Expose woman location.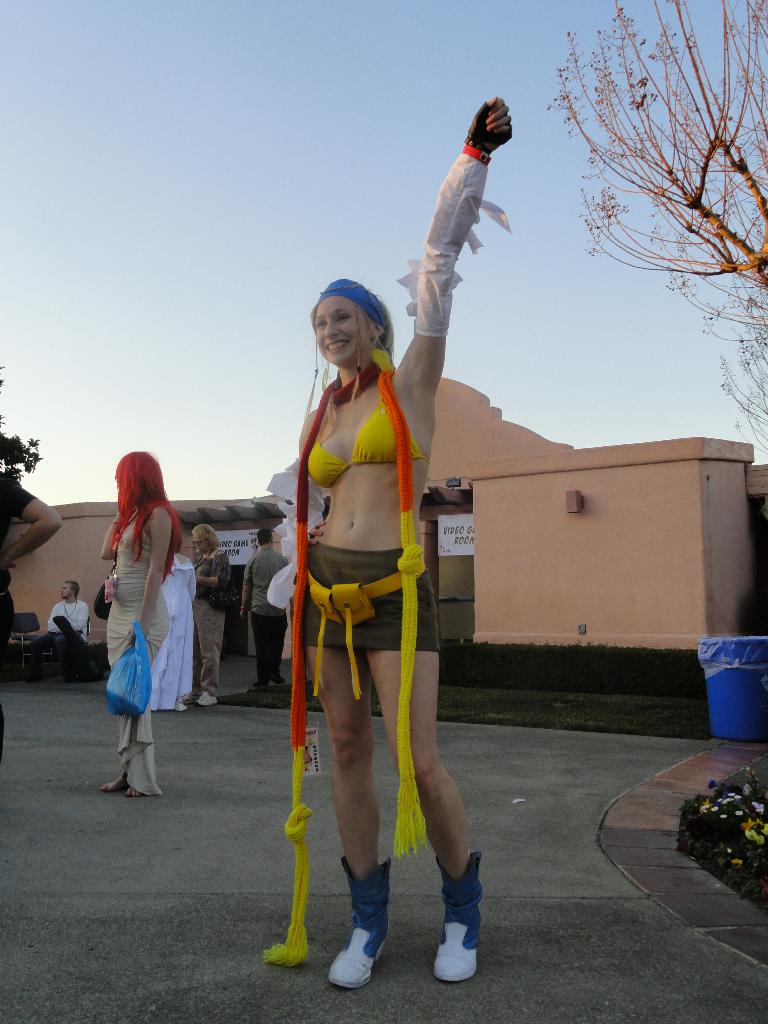
Exposed at <bbox>97, 453, 207, 803</bbox>.
